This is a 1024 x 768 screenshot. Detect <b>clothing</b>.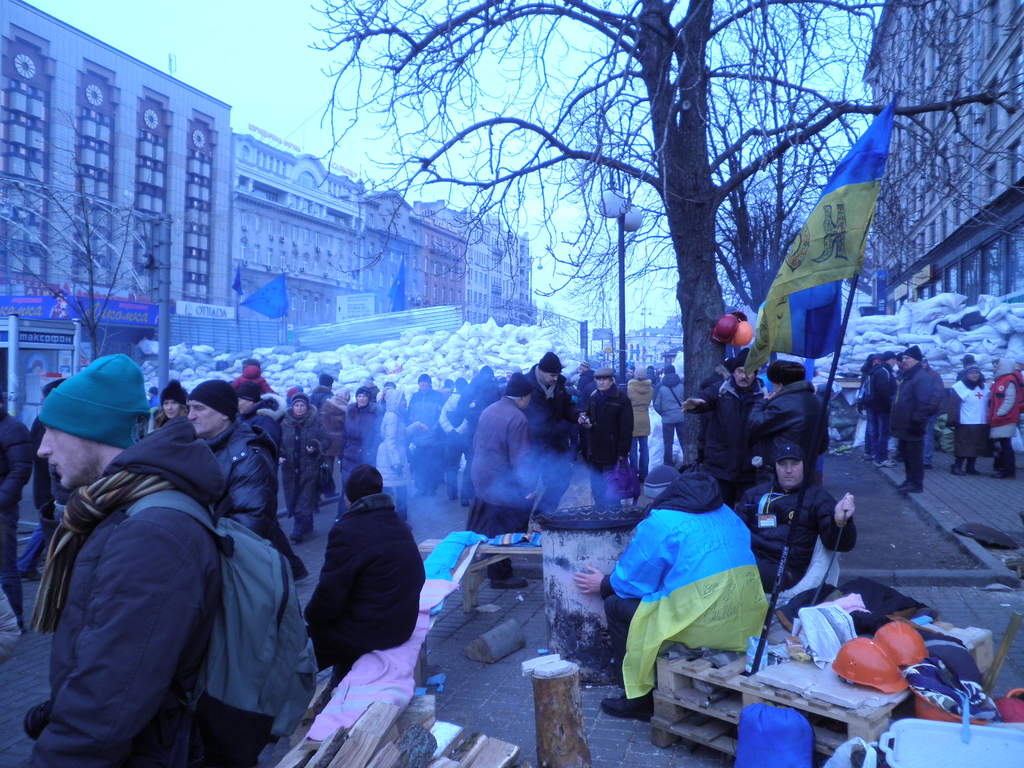
bbox=[339, 408, 383, 481].
